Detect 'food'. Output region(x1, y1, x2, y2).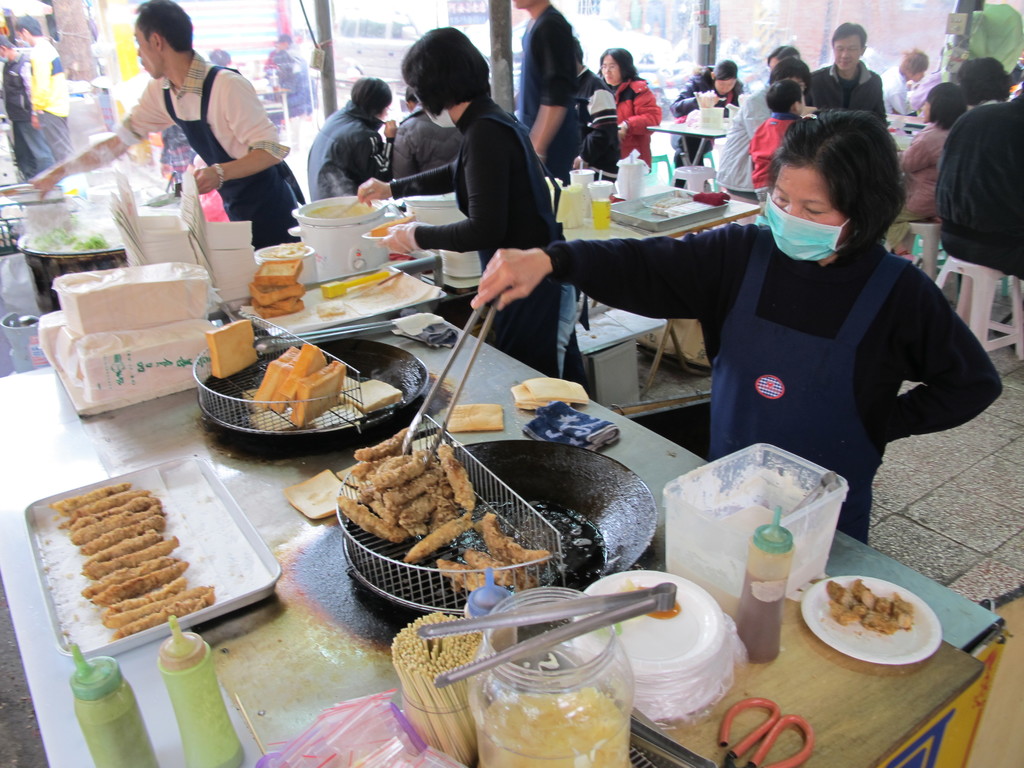
region(271, 299, 297, 316).
